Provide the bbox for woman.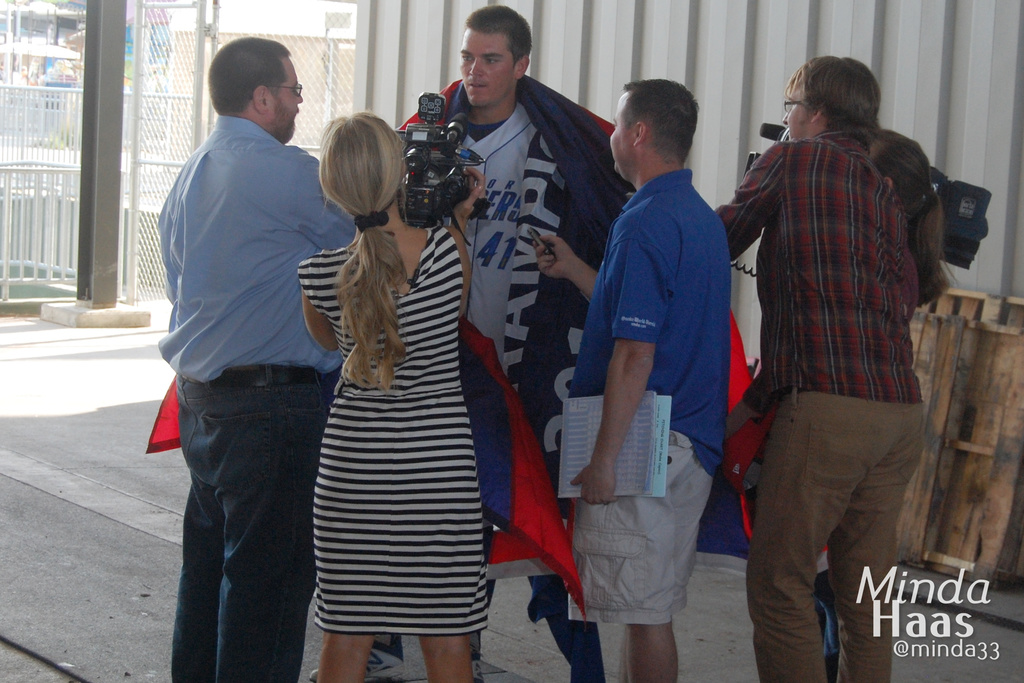
{"x1": 724, "y1": 127, "x2": 959, "y2": 682}.
